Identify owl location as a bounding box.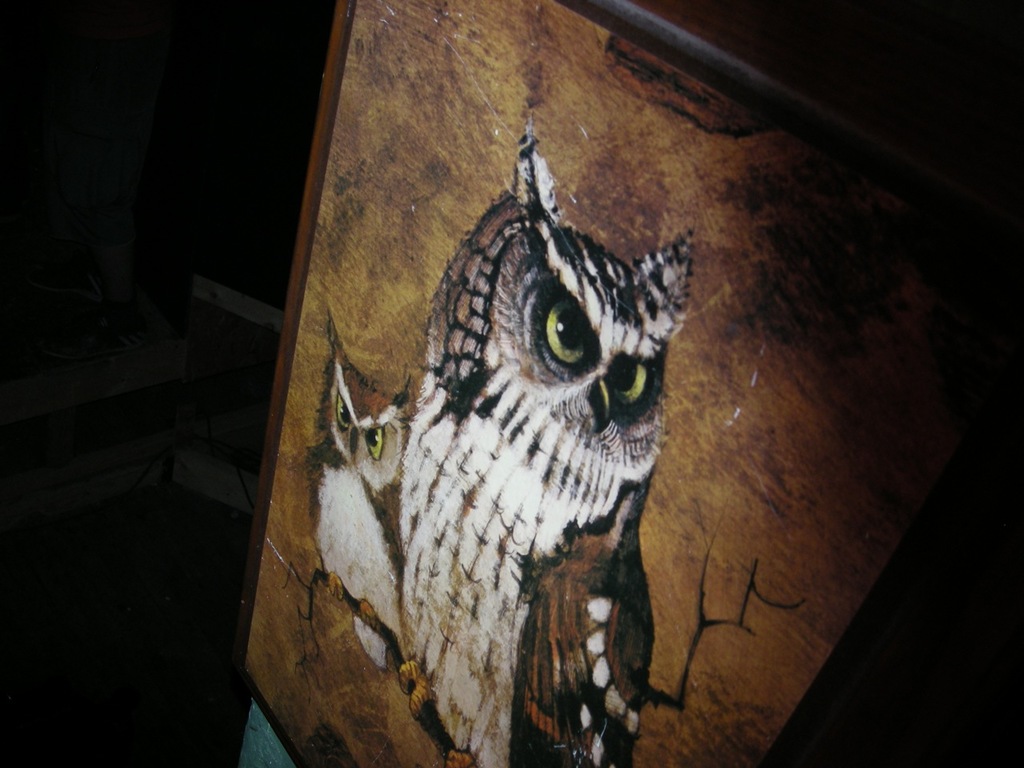
302:316:414:674.
